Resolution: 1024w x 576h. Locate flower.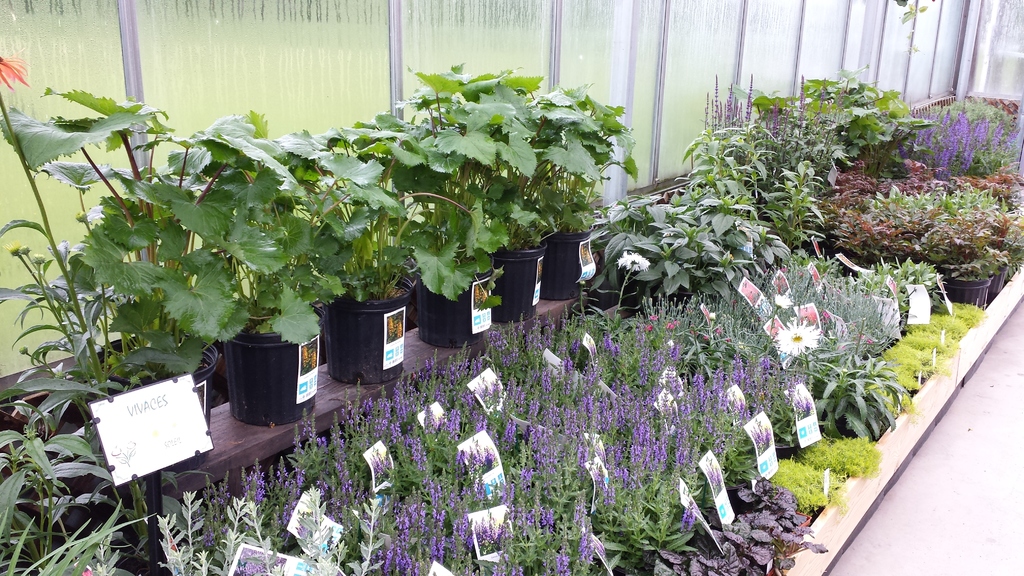
<bbox>301, 412, 311, 440</bbox>.
